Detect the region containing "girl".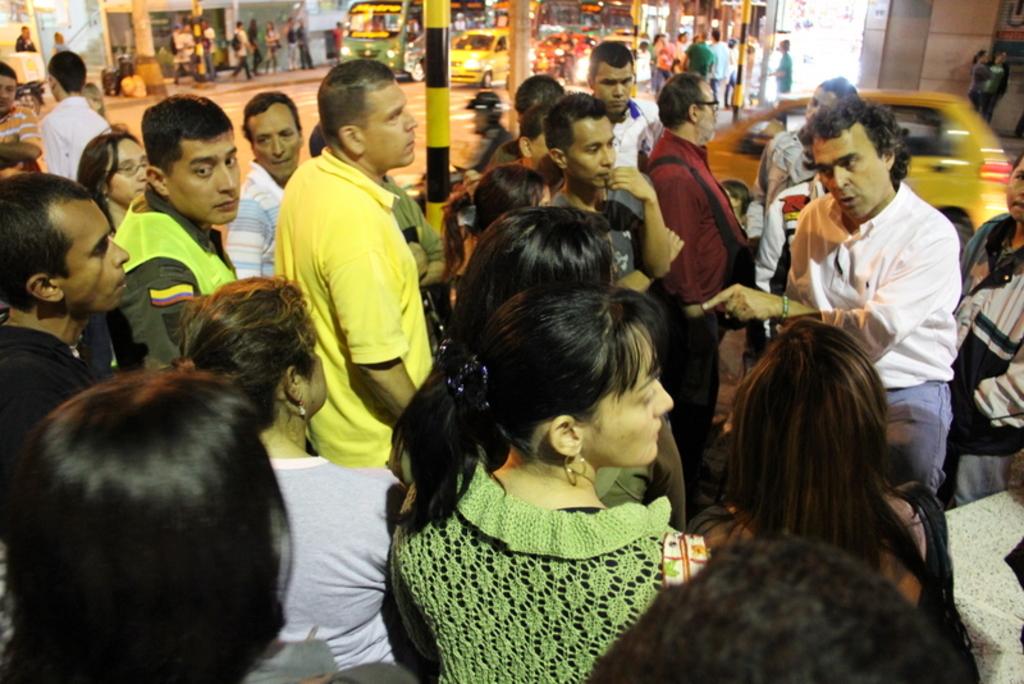
[731, 314, 952, 639].
